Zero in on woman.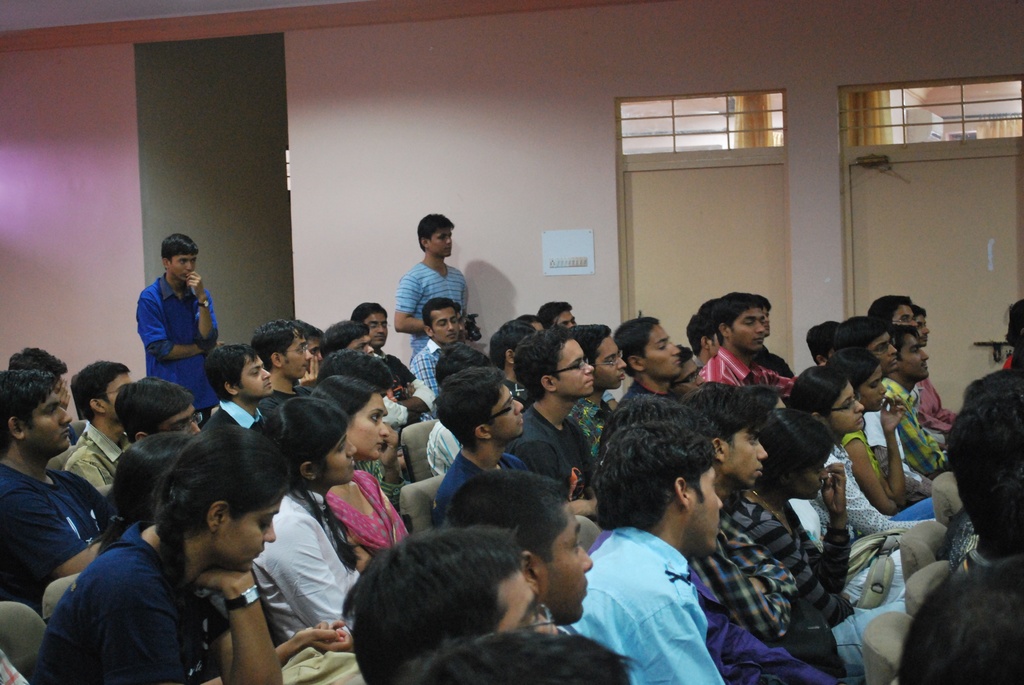
Zeroed in: 838/352/936/526.
